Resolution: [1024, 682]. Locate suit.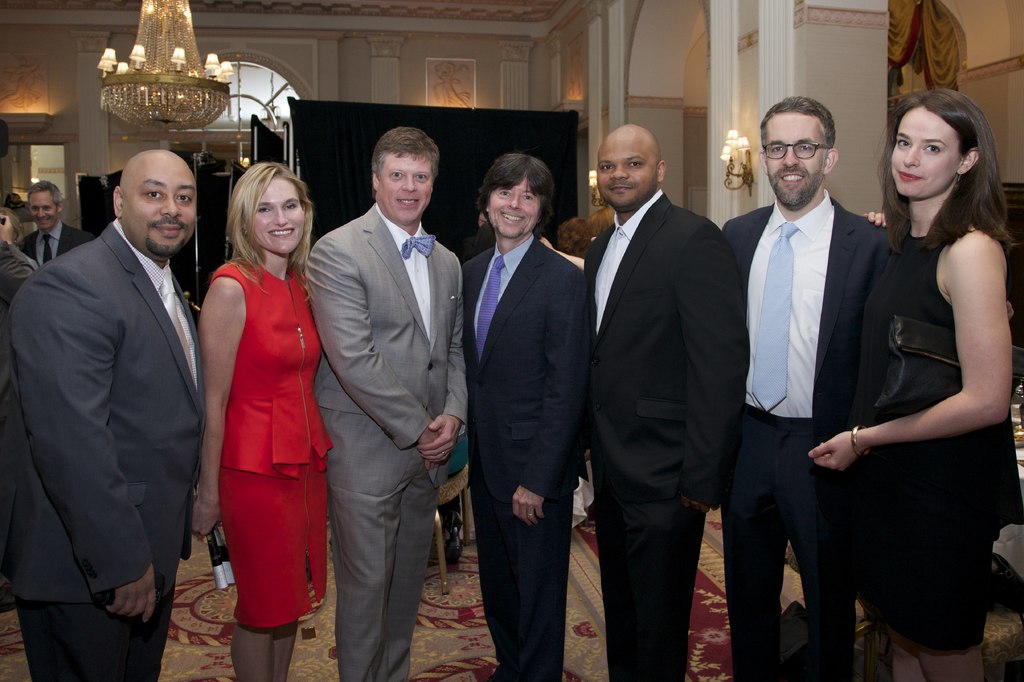
Rect(589, 192, 747, 681).
